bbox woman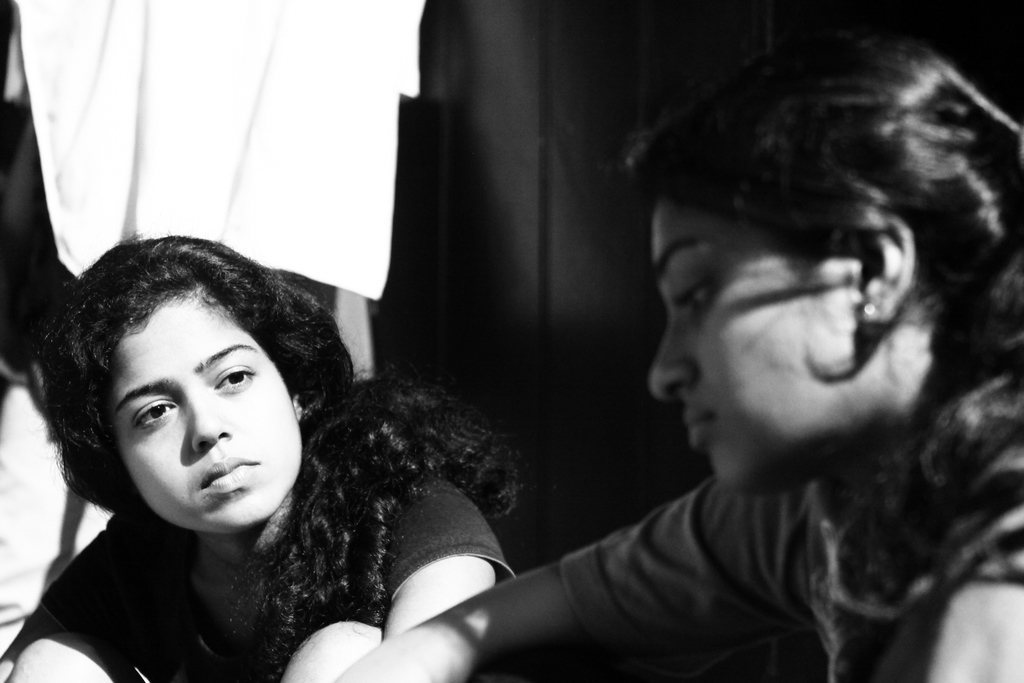
x1=16, y1=197, x2=543, y2=677
